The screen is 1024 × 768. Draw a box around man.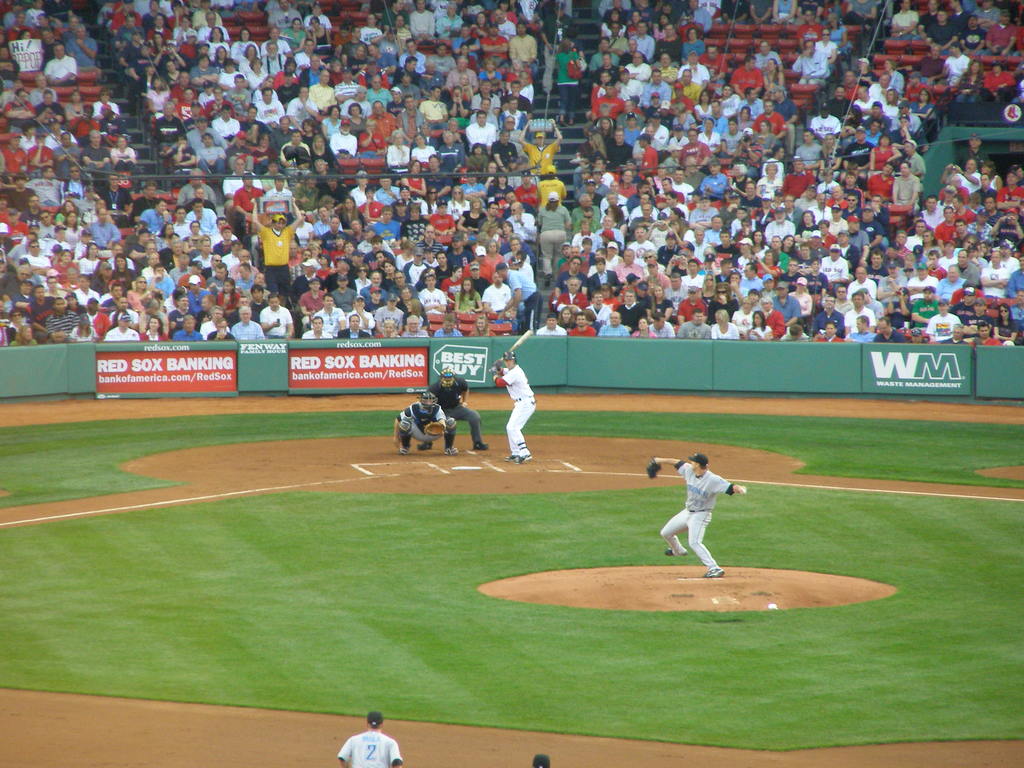
Rect(951, 244, 981, 289).
